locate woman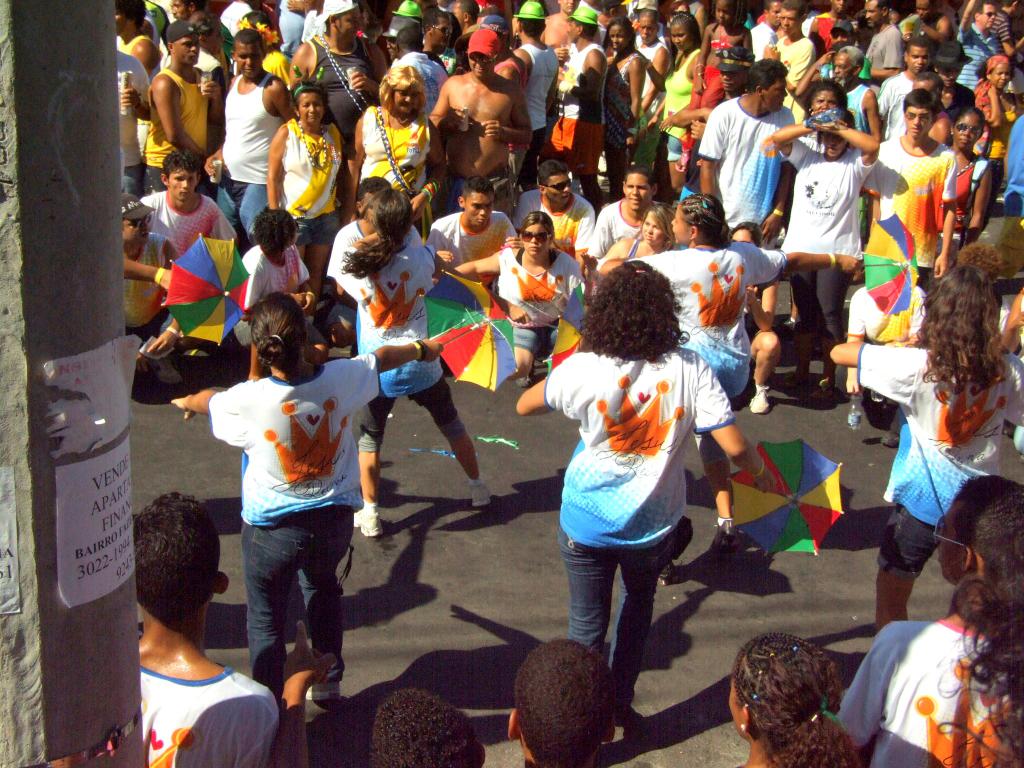
pyautogui.locateOnScreen(828, 259, 1023, 632)
